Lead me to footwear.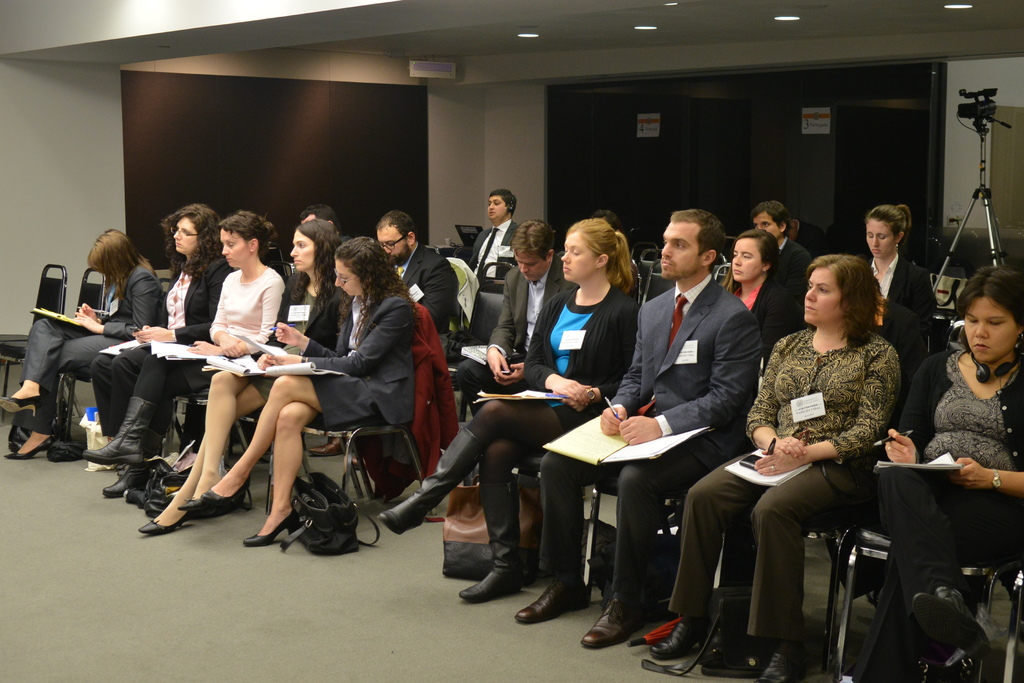
Lead to pyautogui.locateOnScreen(6, 420, 62, 463).
